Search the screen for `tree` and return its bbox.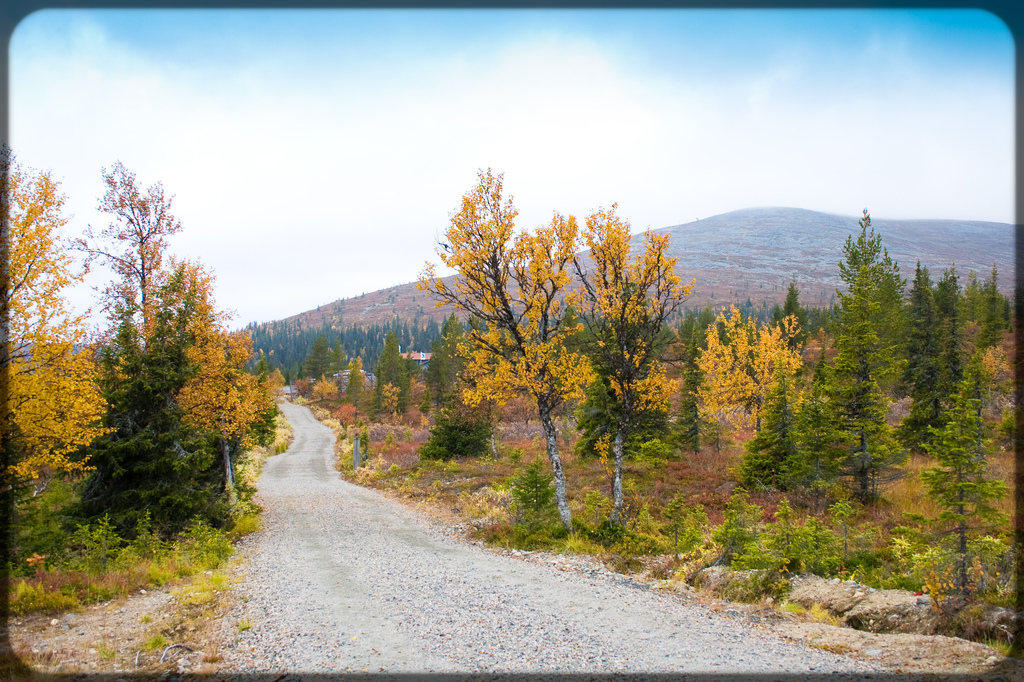
Found: 732,211,925,523.
